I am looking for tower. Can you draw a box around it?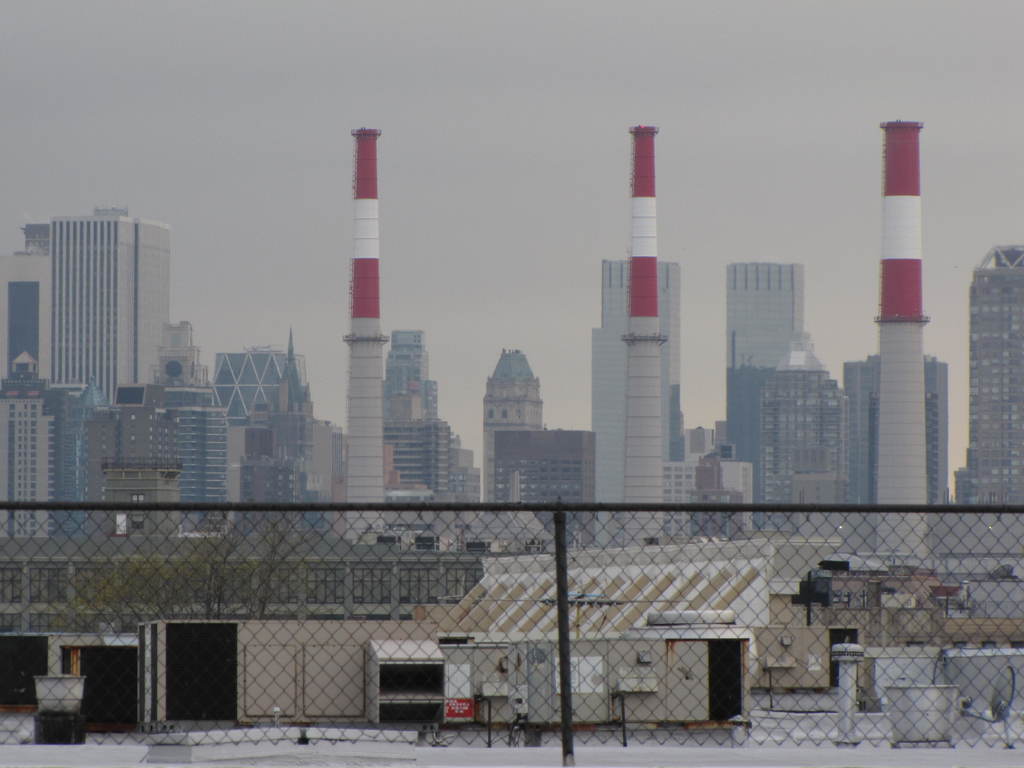
Sure, the bounding box is (left=387, top=339, right=422, bottom=394).
